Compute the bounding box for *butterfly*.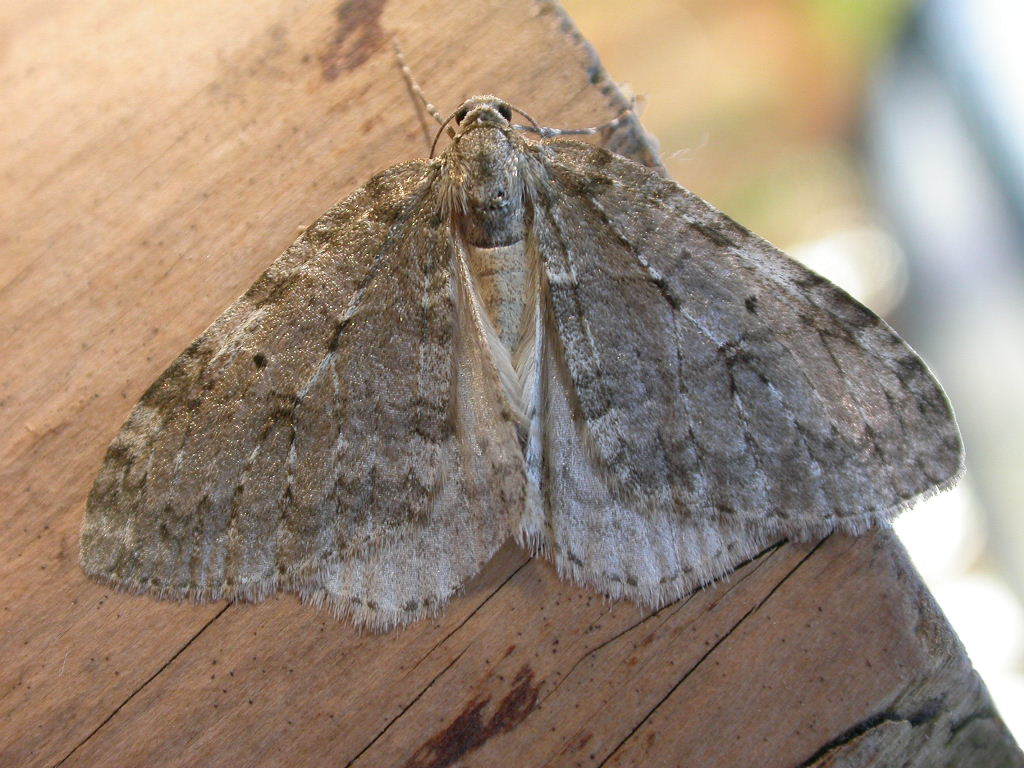
l=88, t=50, r=960, b=635.
